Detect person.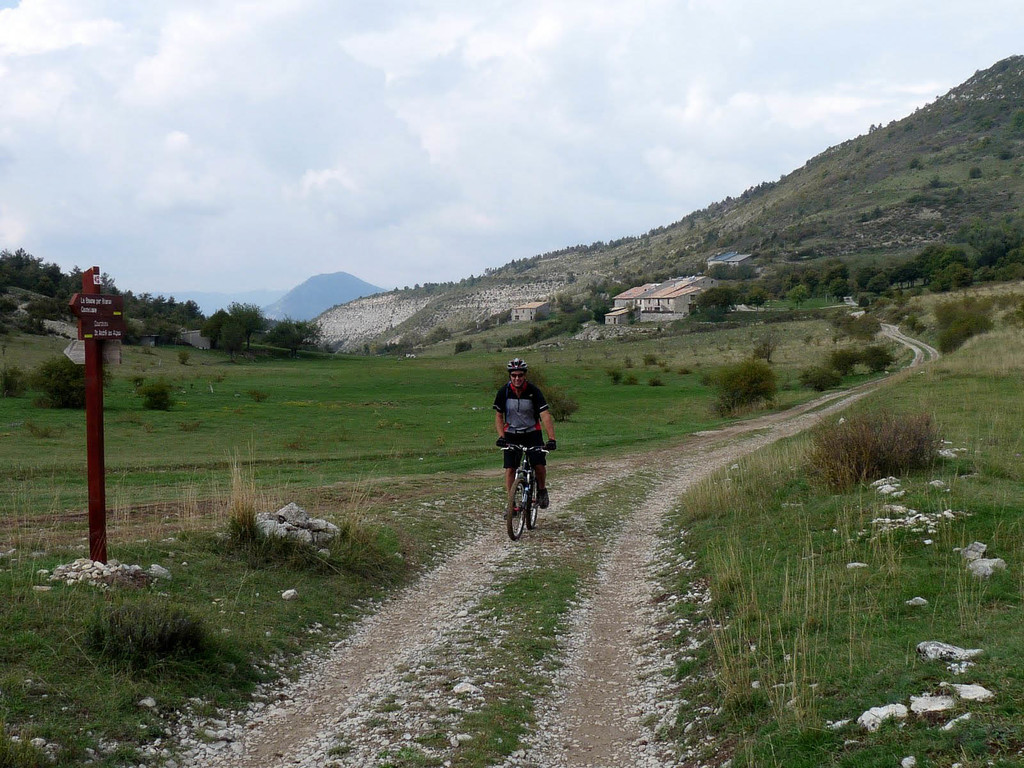
Detected at [491, 357, 554, 516].
